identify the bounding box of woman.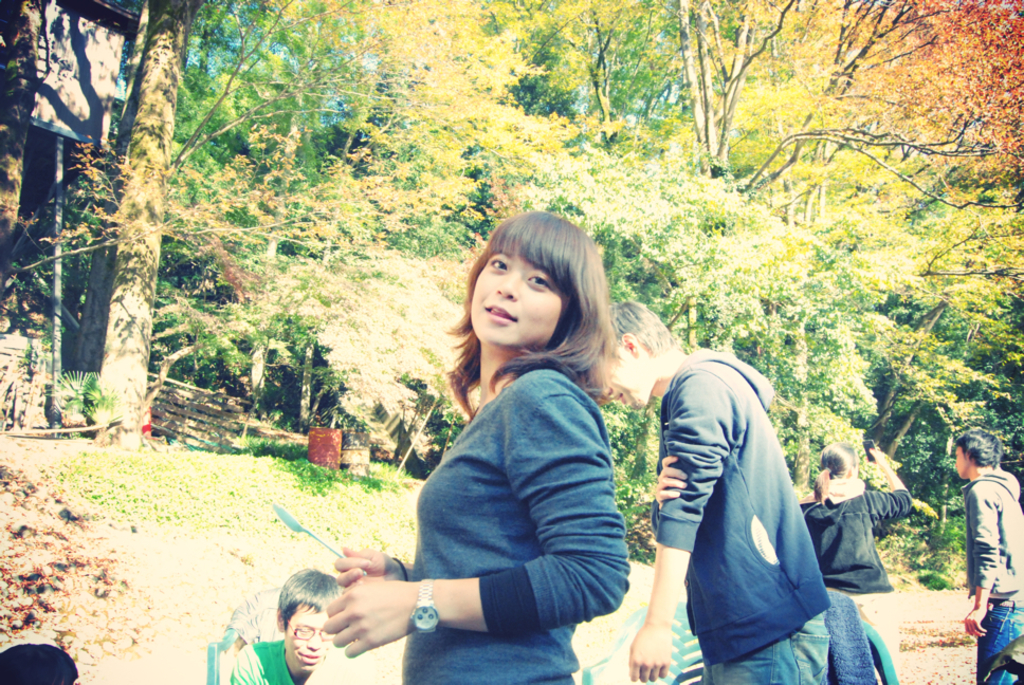
bbox=[325, 211, 627, 684].
